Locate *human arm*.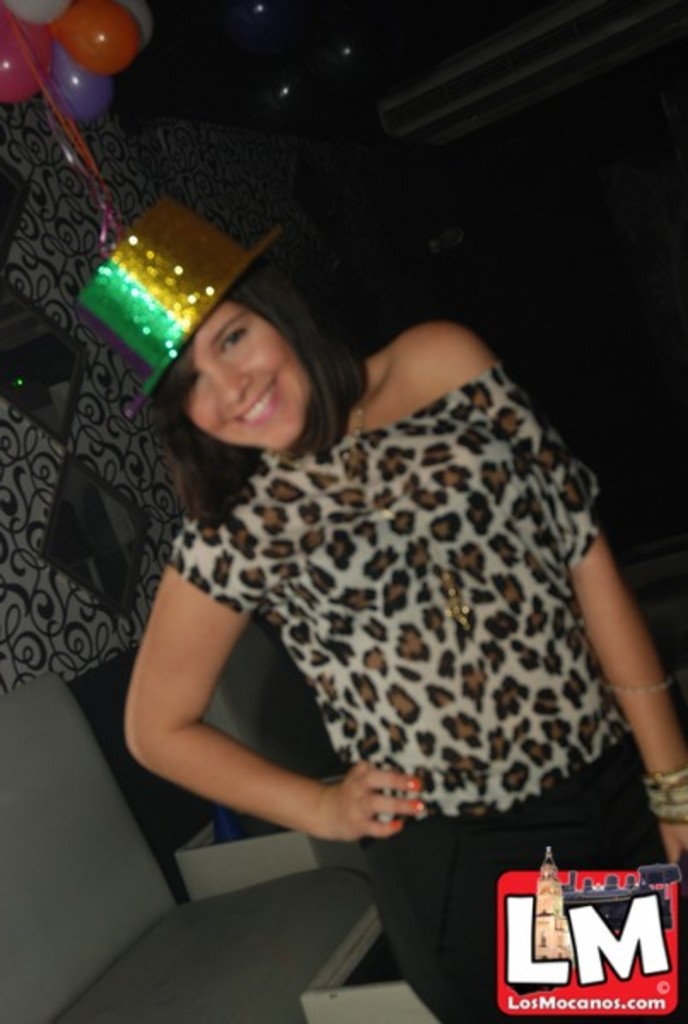
Bounding box: <bbox>435, 328, 686, 860</bbox>.
